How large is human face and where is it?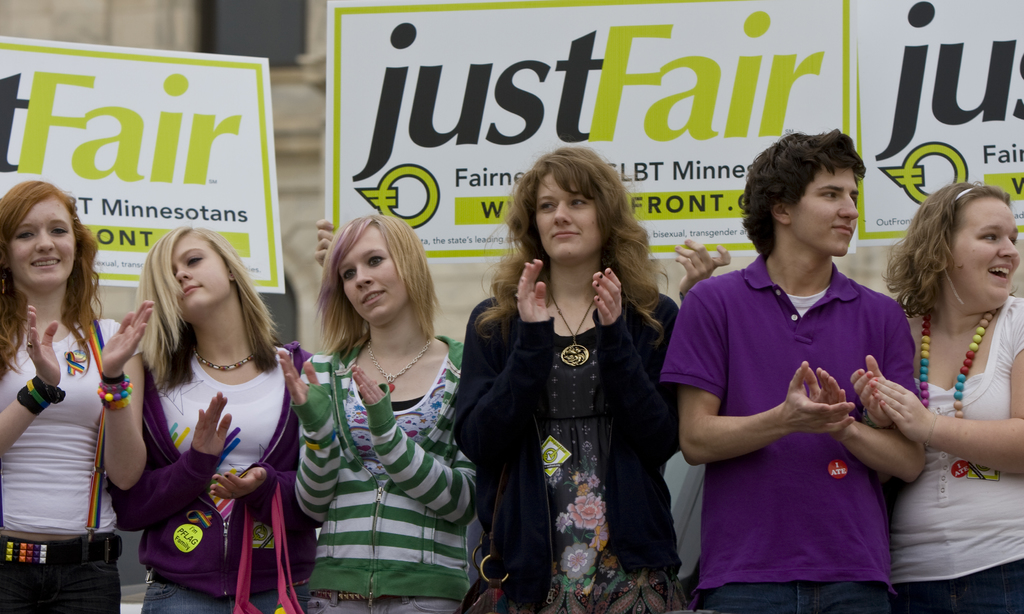
Bounding box: <bbox>4, 198, 72, 283</bbox>.
